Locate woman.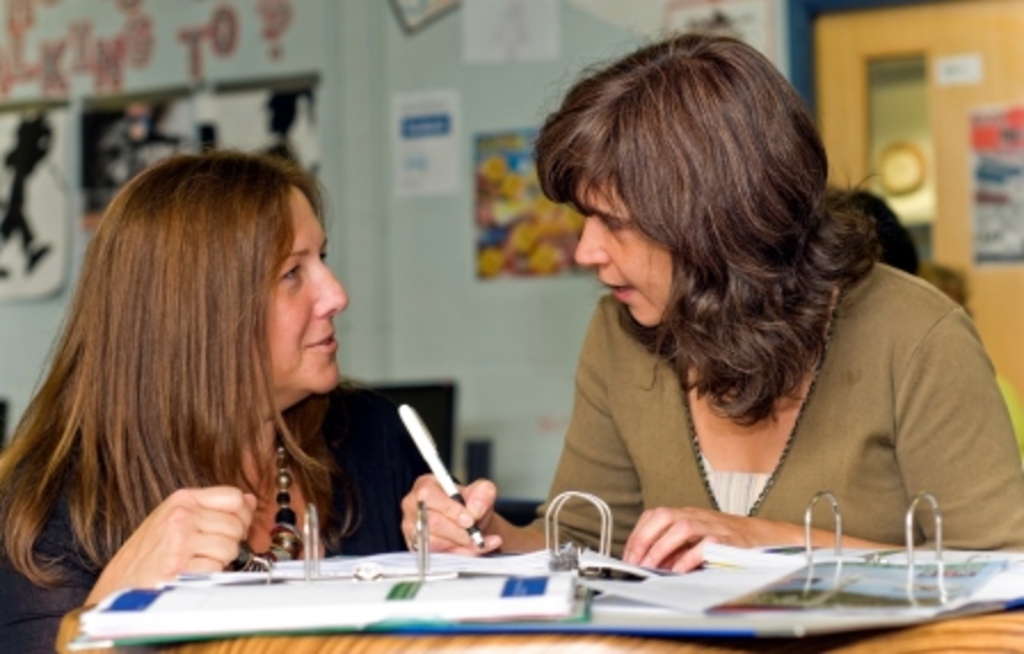
Bounding box: (left=466, top=32, right=992, bottom=604).
